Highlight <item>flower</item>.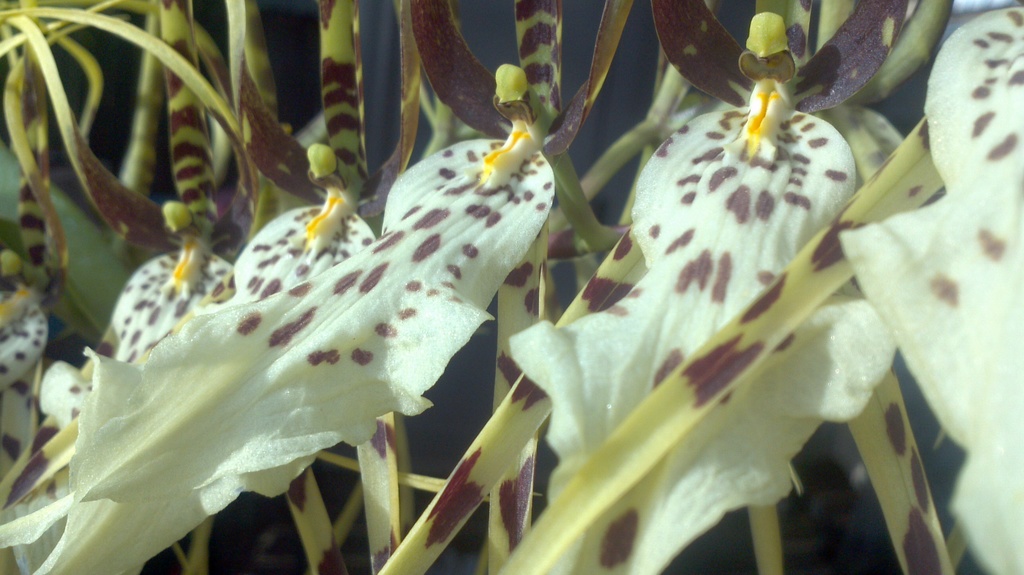
Highlighted region: 509 0 895 574.
